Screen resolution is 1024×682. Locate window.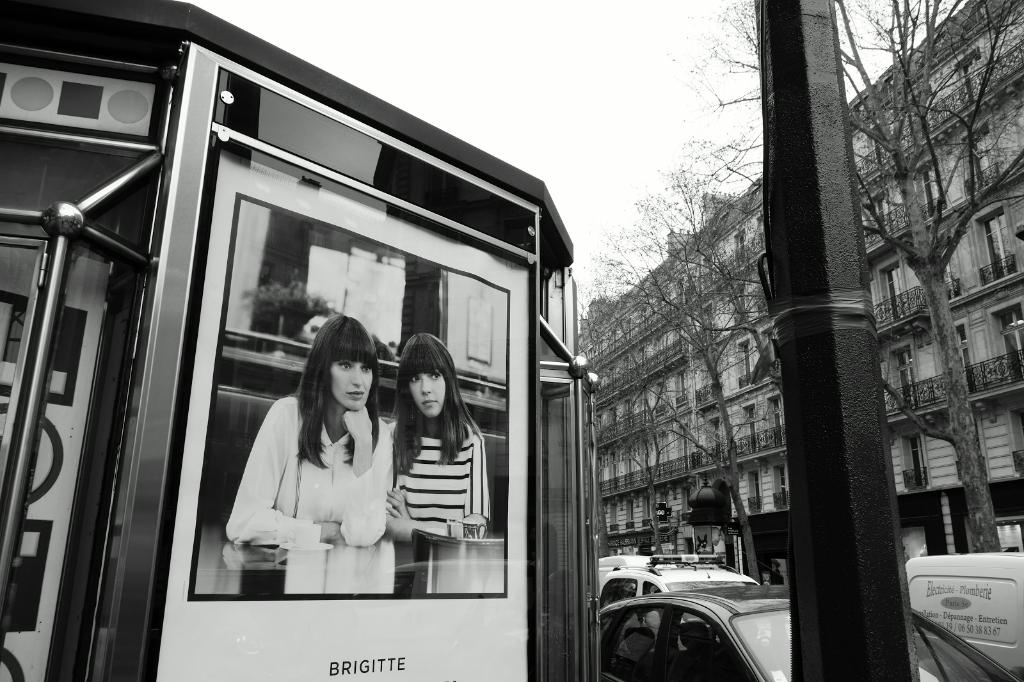
875:199:886:234.
